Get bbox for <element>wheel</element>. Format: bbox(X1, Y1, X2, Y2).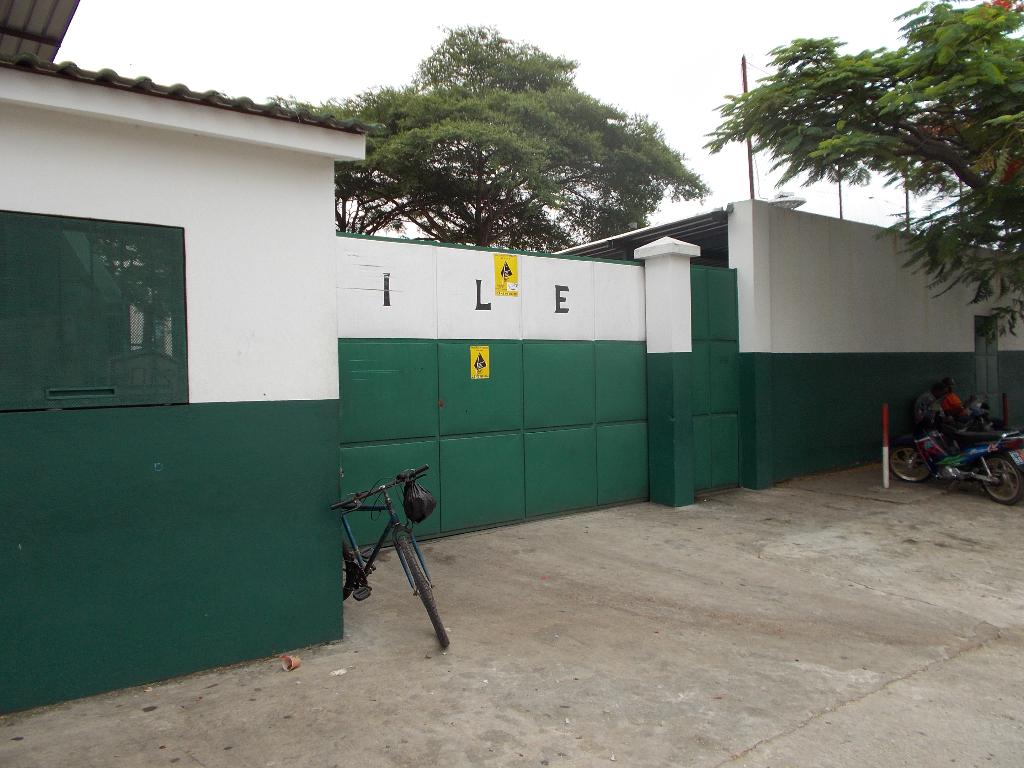
bbox(397, 536, 451, 652).
